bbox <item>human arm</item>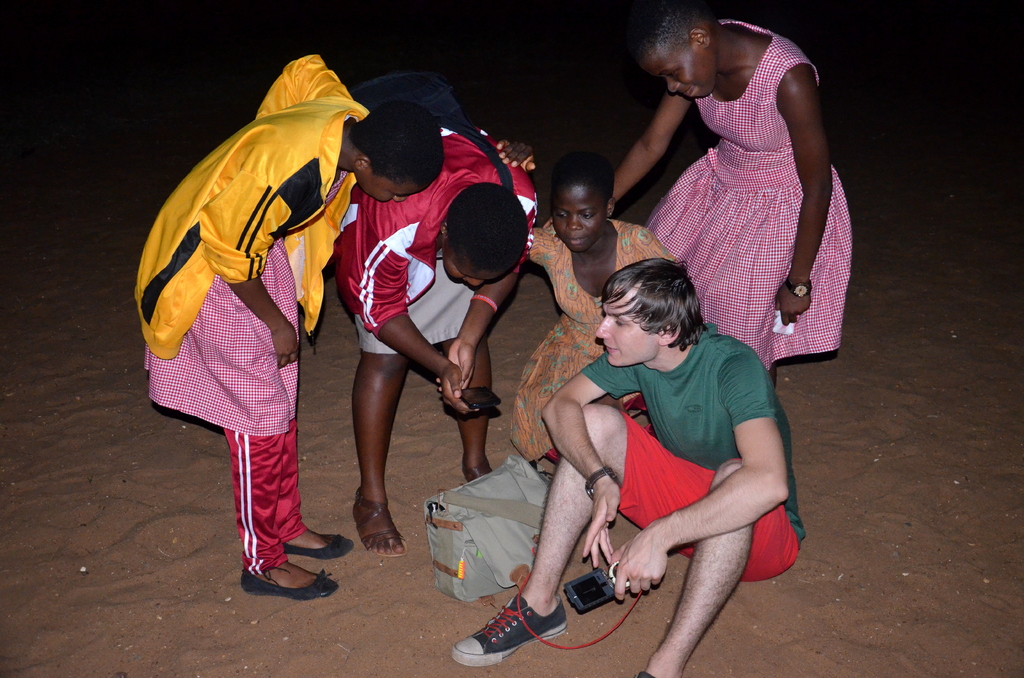
l=353, t=234, r=477, b=419
